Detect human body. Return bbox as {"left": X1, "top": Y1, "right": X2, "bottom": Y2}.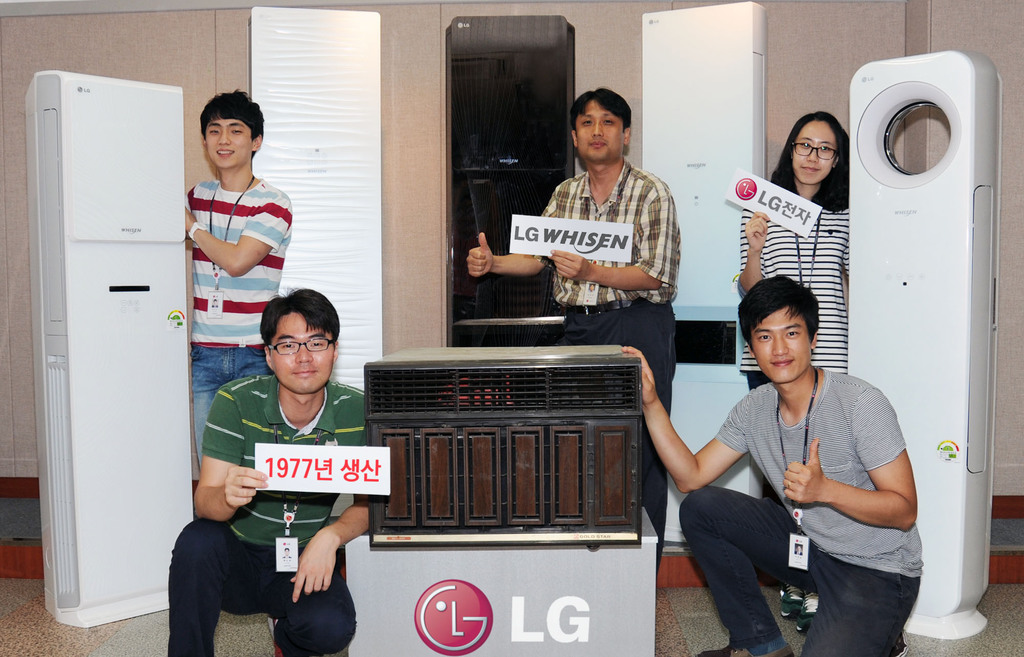
{"left": 459, "top": 155, "right": 678, "bottom": 604}.
